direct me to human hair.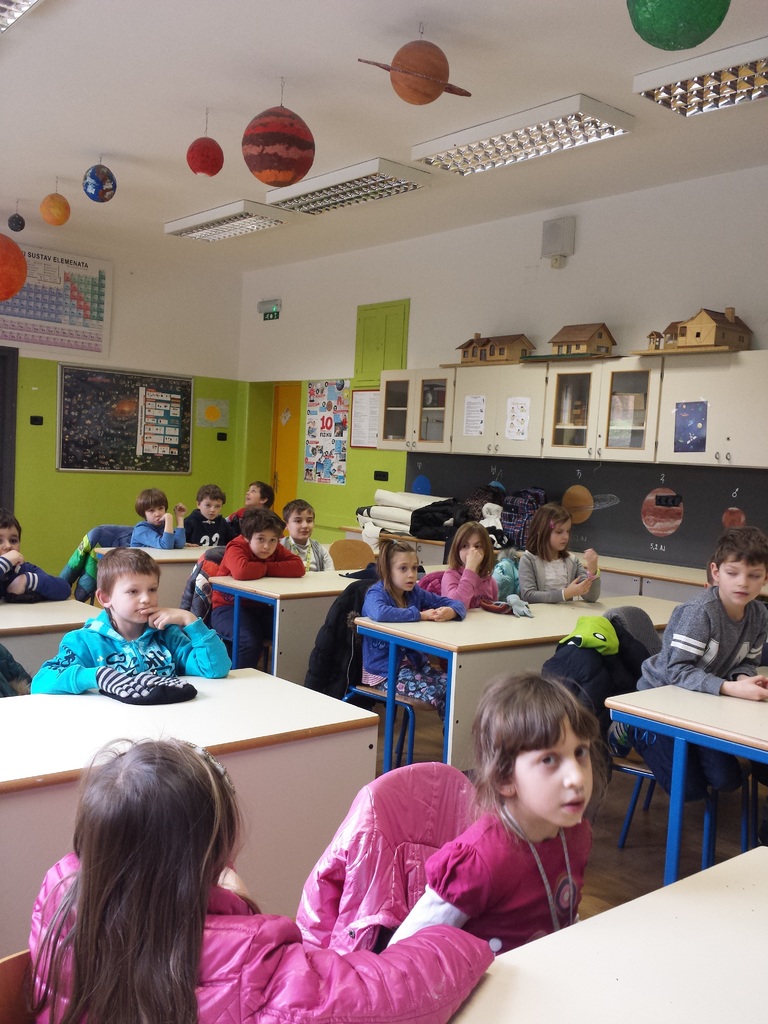
Direction: BBox(93, 548, 157, 597).
